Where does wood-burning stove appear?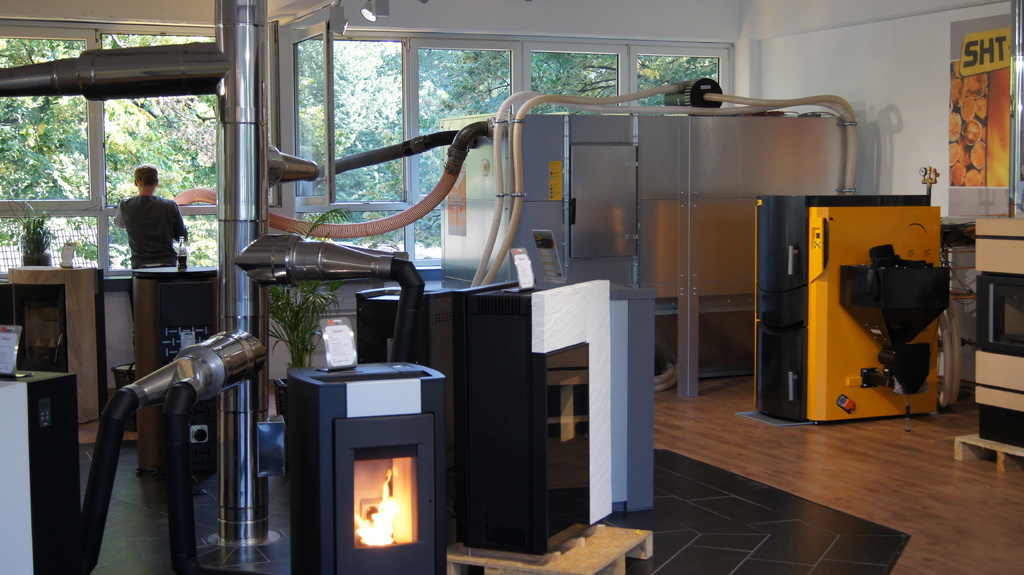
Appears at <bbox>285, 360, 450, 574</bbox>.
